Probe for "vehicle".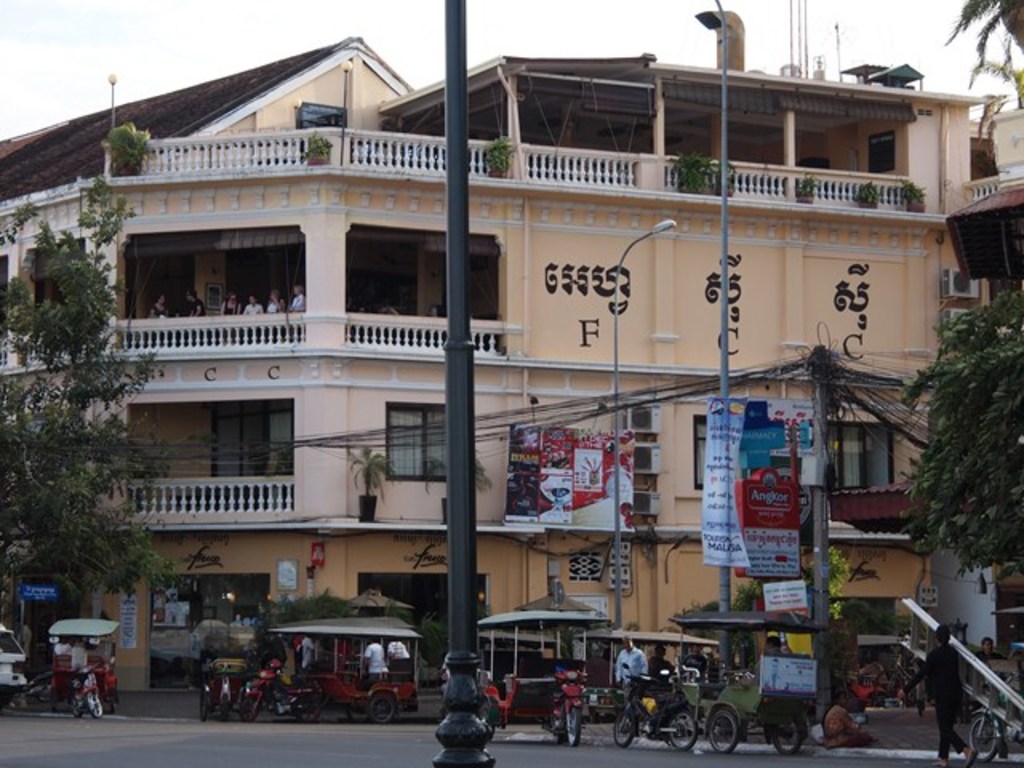
Probe result: (left=216, top=619, right=429, bottom=730).
